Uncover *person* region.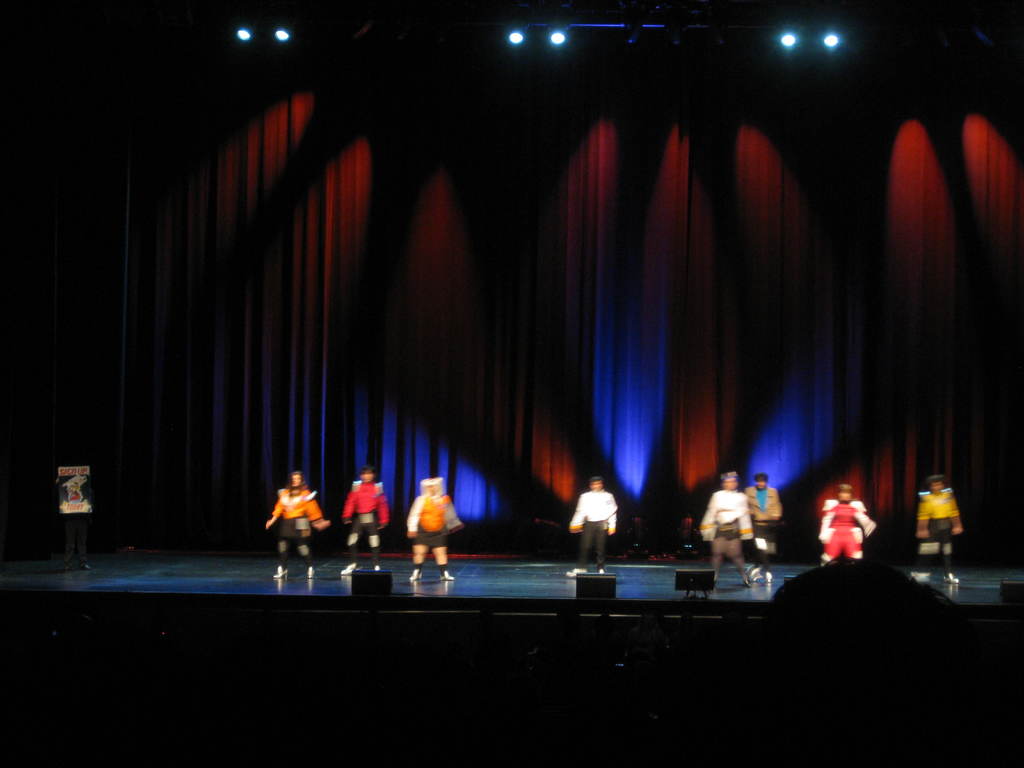
Uncovered: rect(344, 471, 387, 569).
